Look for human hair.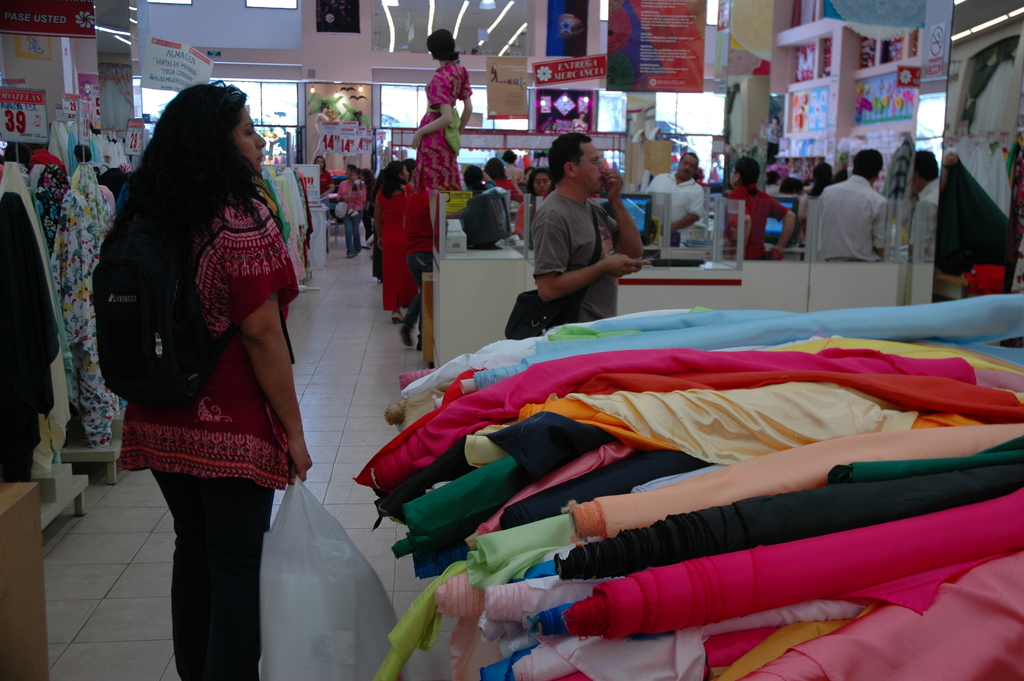
Found: <bbox>735, 156, 760, 197</bbox>.
